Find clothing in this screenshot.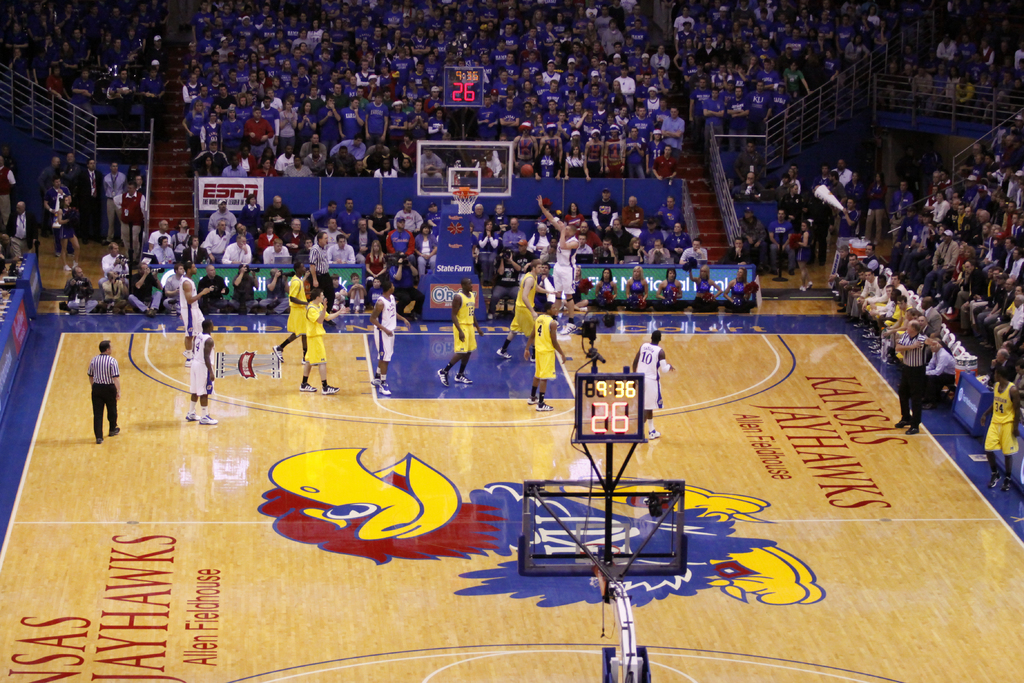
The bounding box for clothing is 636:342:664:410.
